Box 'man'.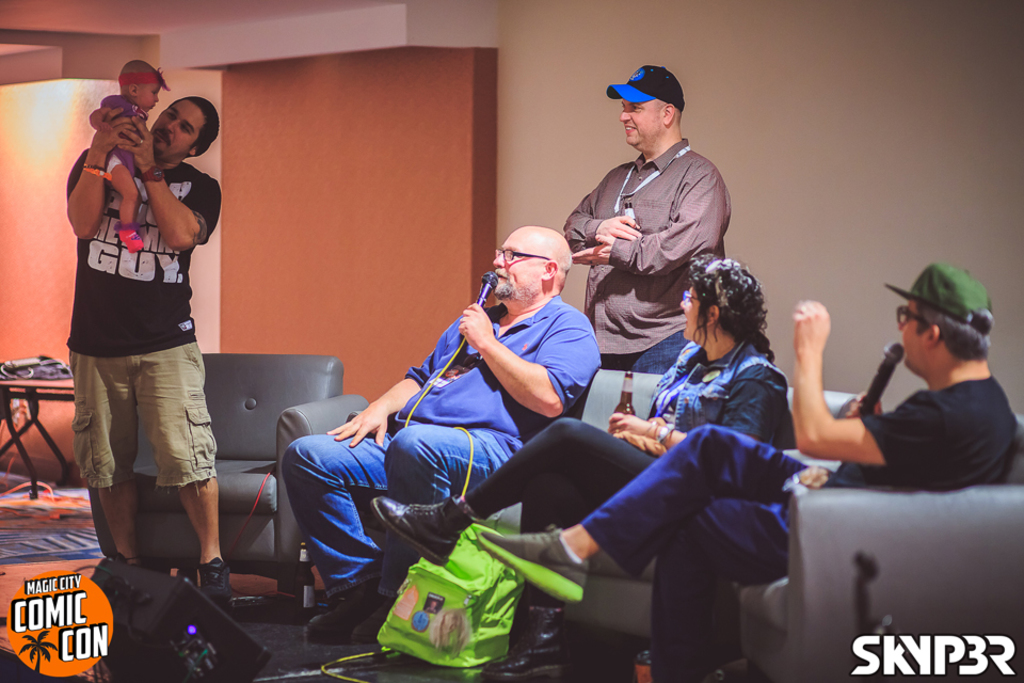
BBox(562, 55, 732, 371).
